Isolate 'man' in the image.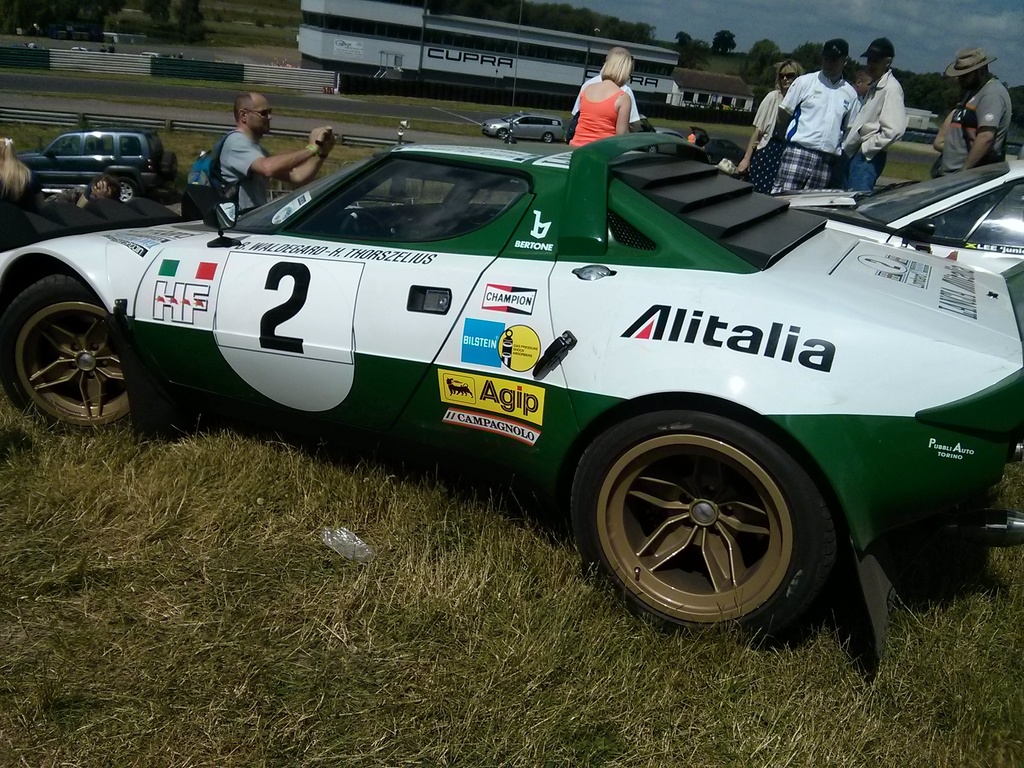
Isolated region: rect(840, 36, 914, 193).
